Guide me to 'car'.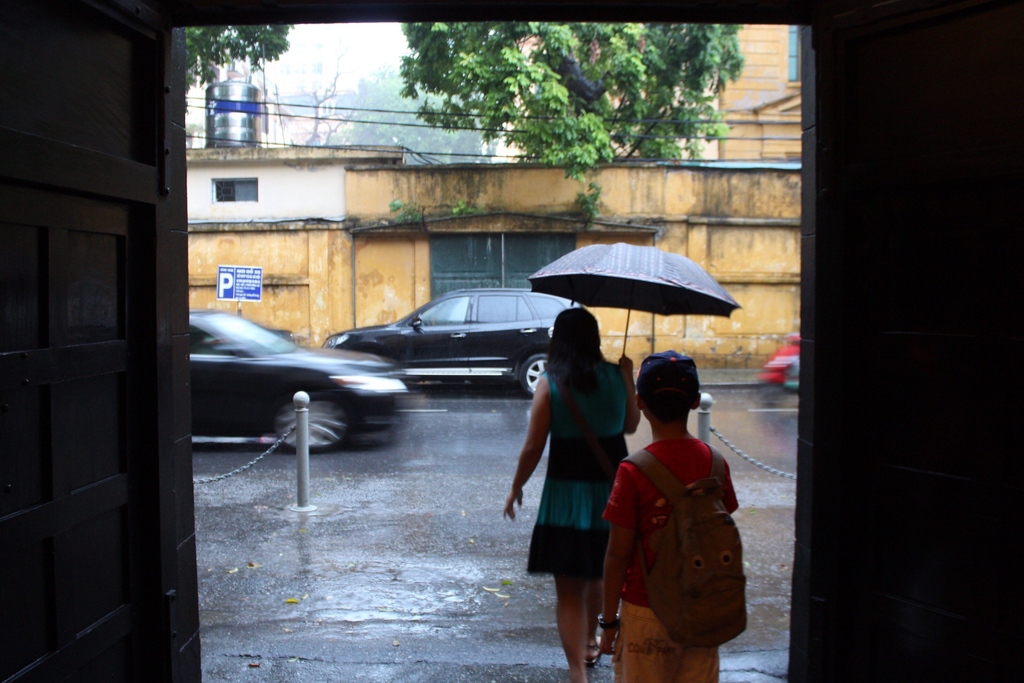
Guidance: select_region(317, 284, 582, 401).
